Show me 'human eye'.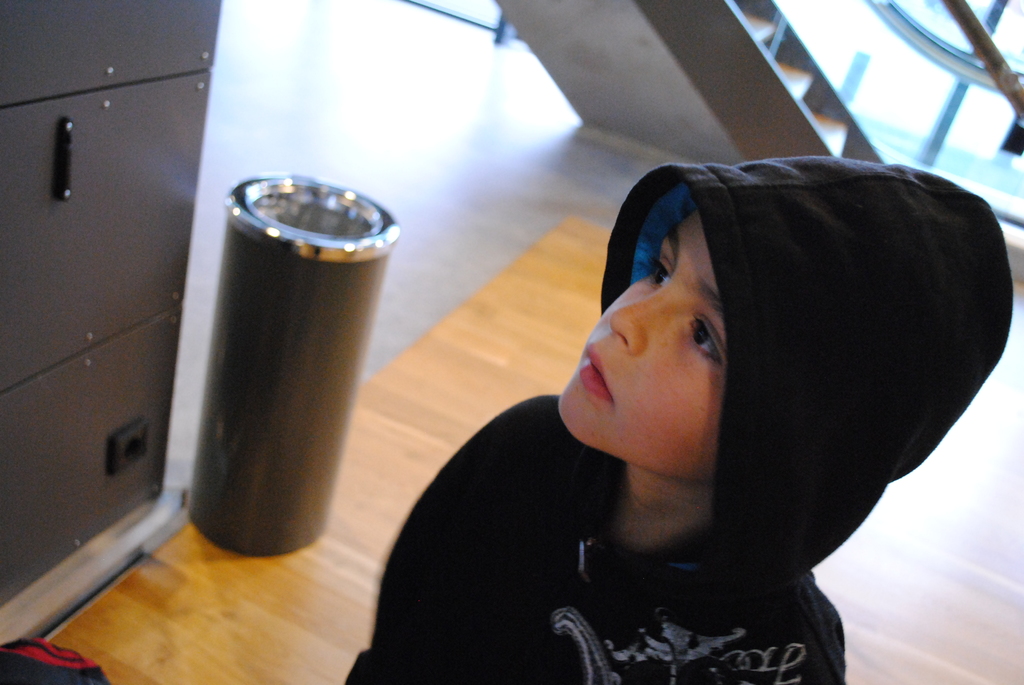
'human eye' is here: (648,255,668,283).
